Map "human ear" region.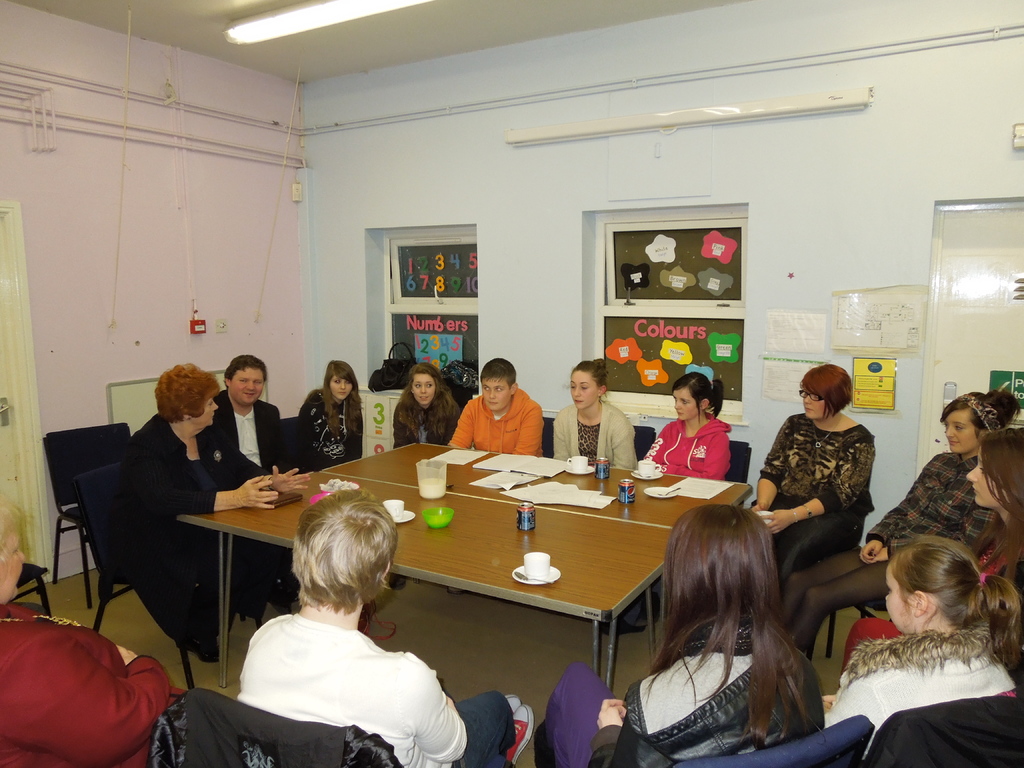
Mapped to {"x1": 600, "y1": 381, "x2": 607, "y2": 397}.
